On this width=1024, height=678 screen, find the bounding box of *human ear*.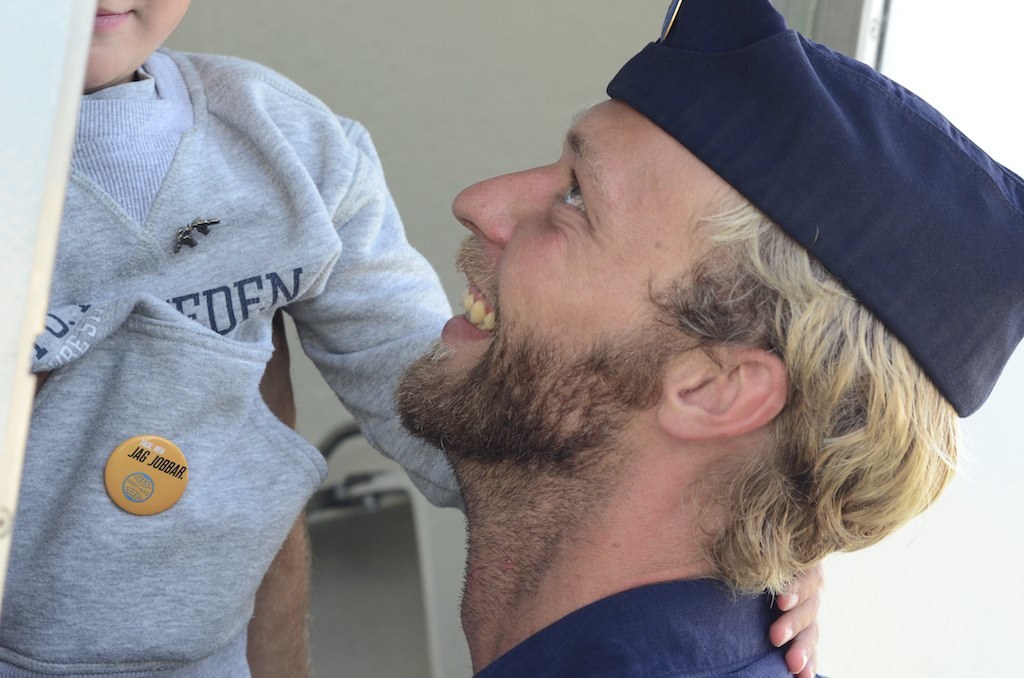
Bounding box: 657/348/790/441.
